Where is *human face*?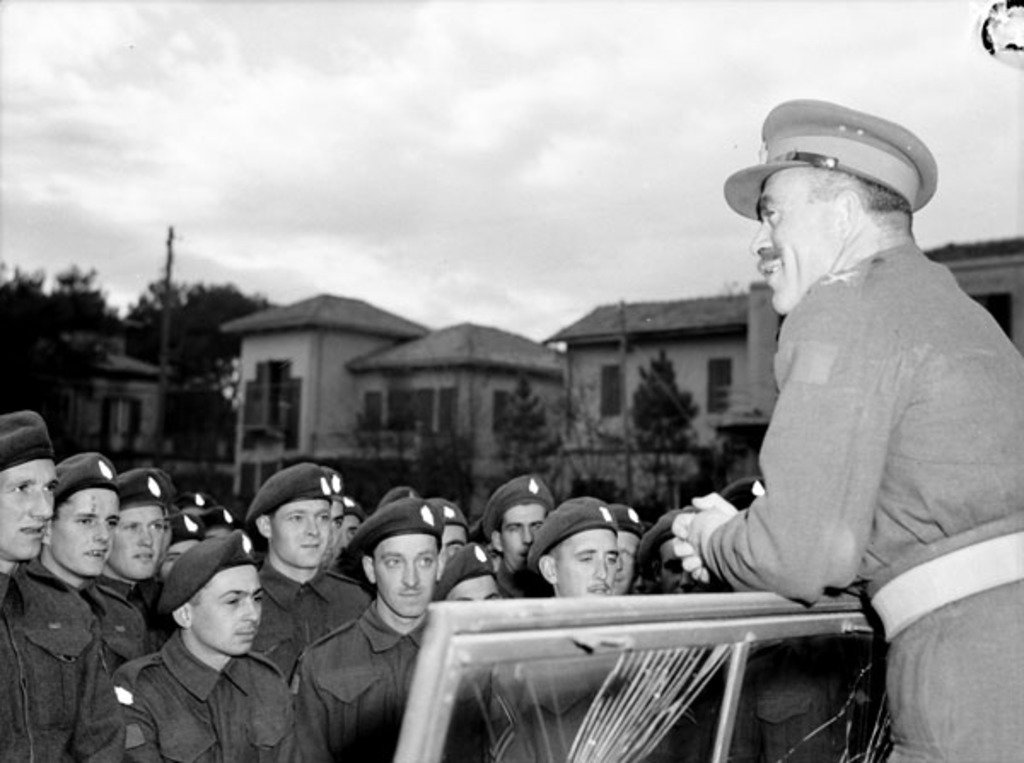
left=0, top=456, right=55, bottom=560.
